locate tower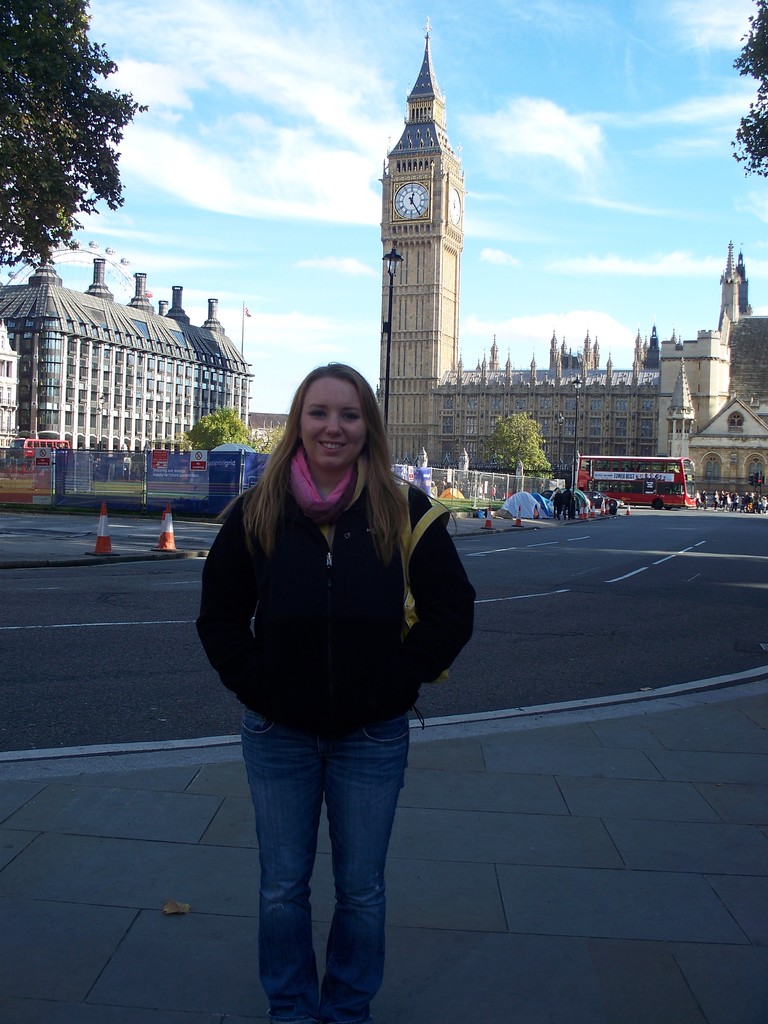
734:252:746:317
